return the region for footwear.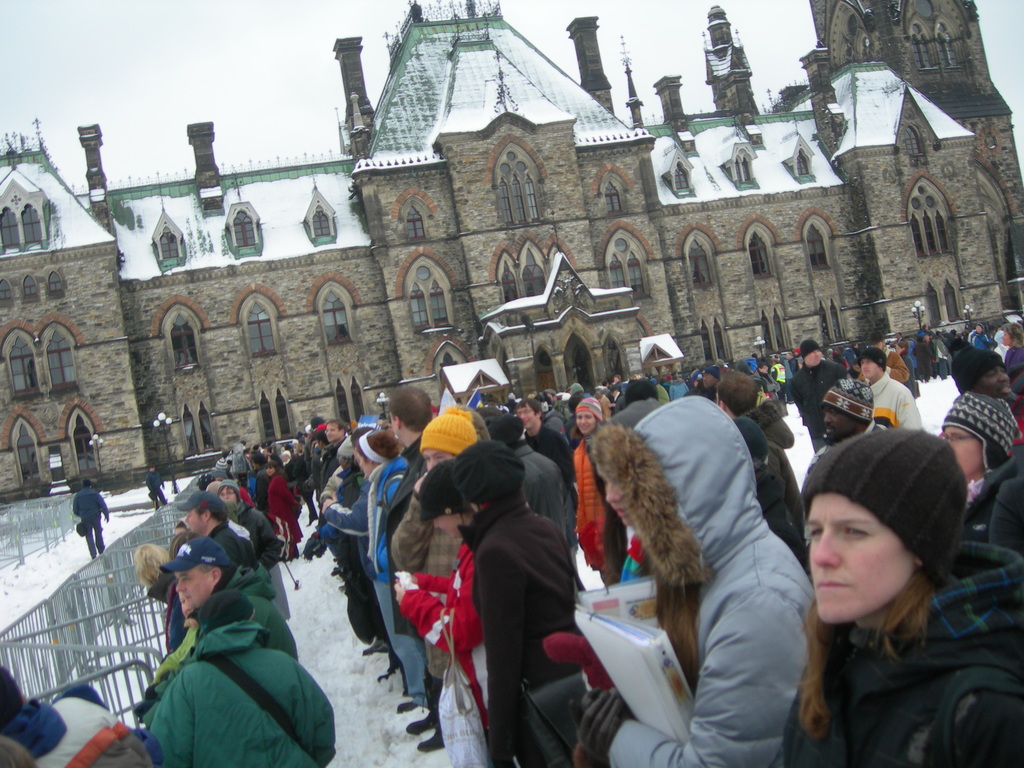
(406,714,433,735).
